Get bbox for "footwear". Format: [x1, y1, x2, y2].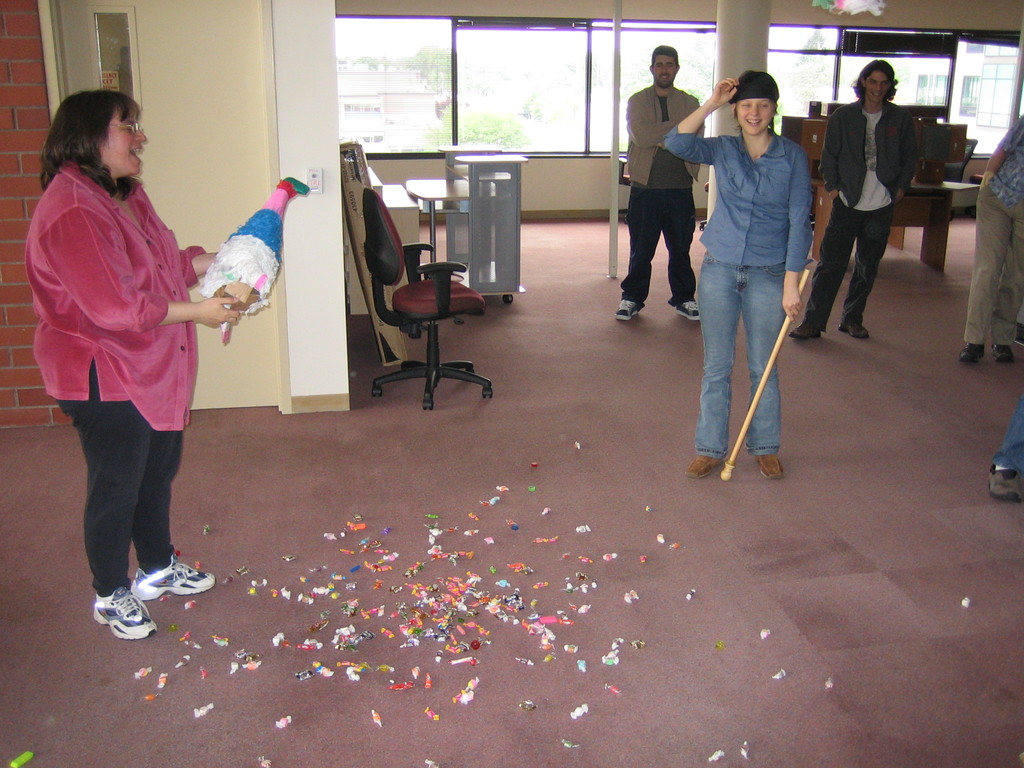
[753, 456, 785, 484].
